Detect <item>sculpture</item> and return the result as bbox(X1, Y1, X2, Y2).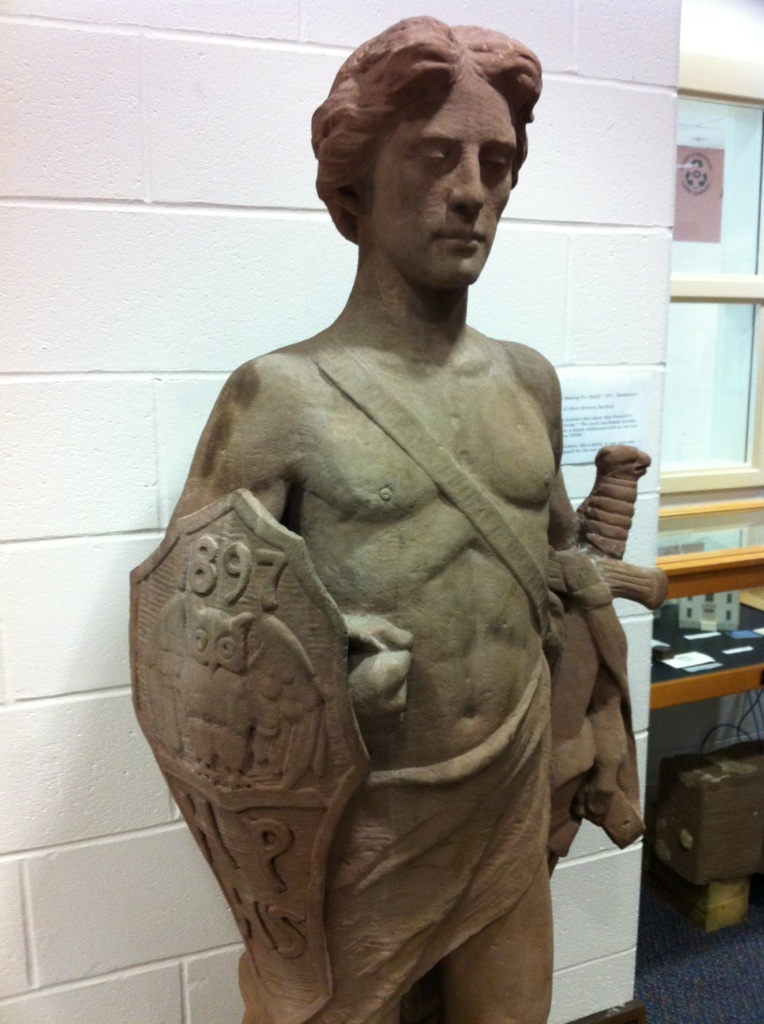
bbox(137, 38, 661, 1023).
